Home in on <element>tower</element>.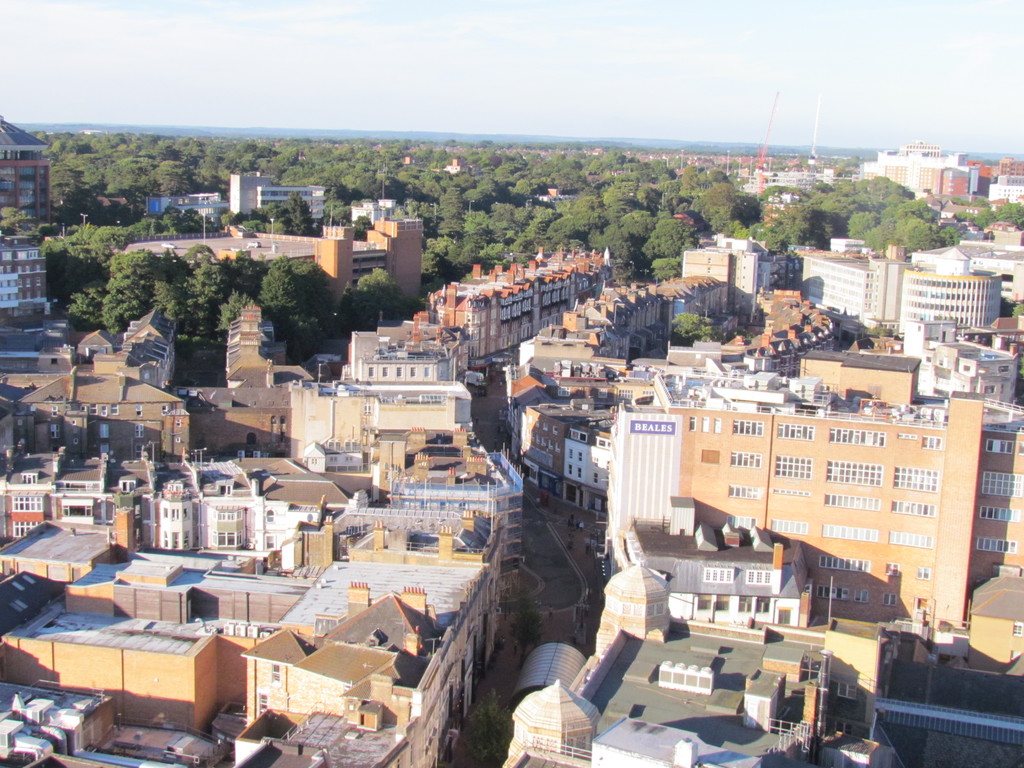
Homed in at <box>752,93,782,188</box>.
